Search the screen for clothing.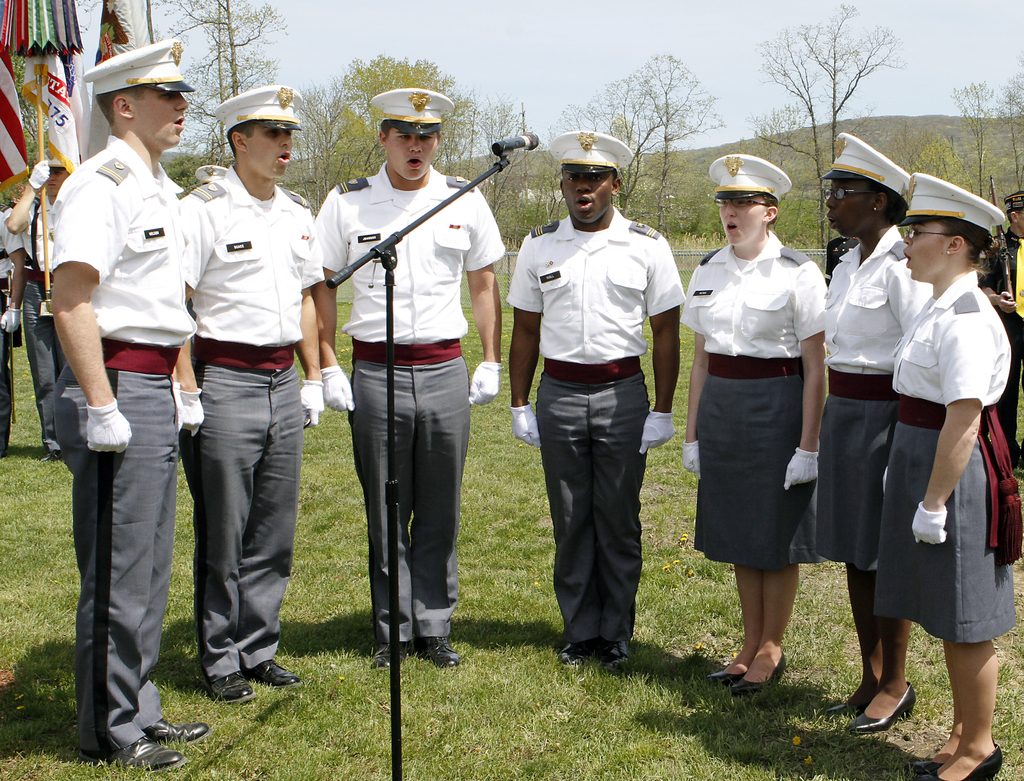
Found at Rect(0, 207, 27, 458).
